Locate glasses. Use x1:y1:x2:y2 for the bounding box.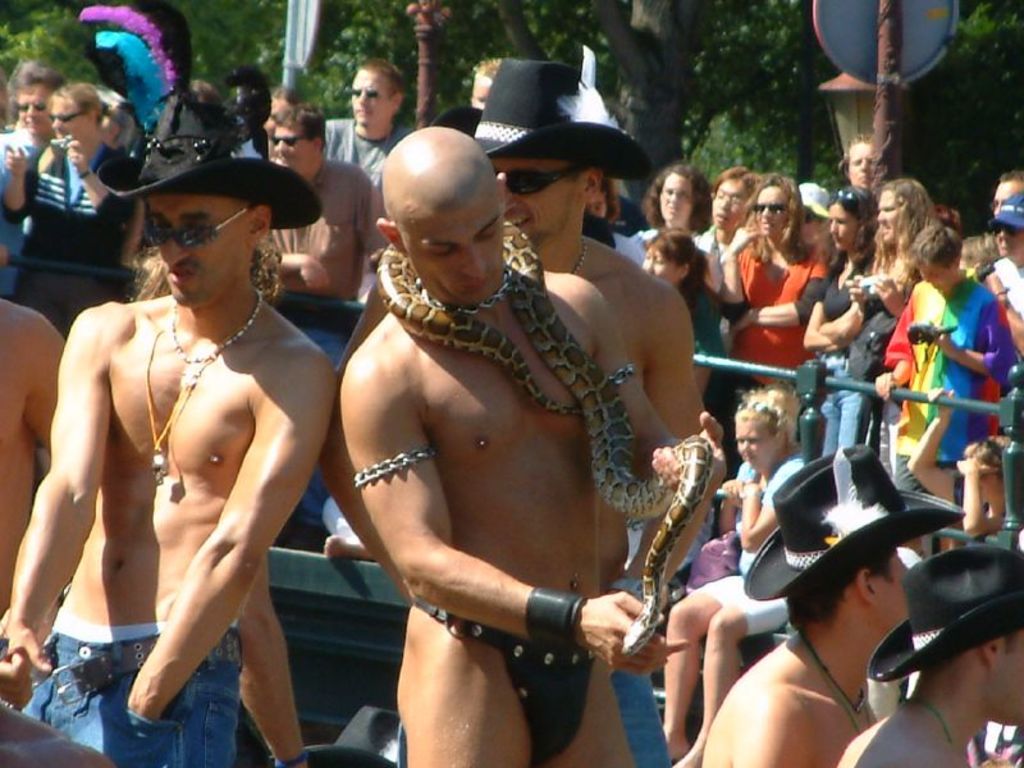
140:206:250:251.
